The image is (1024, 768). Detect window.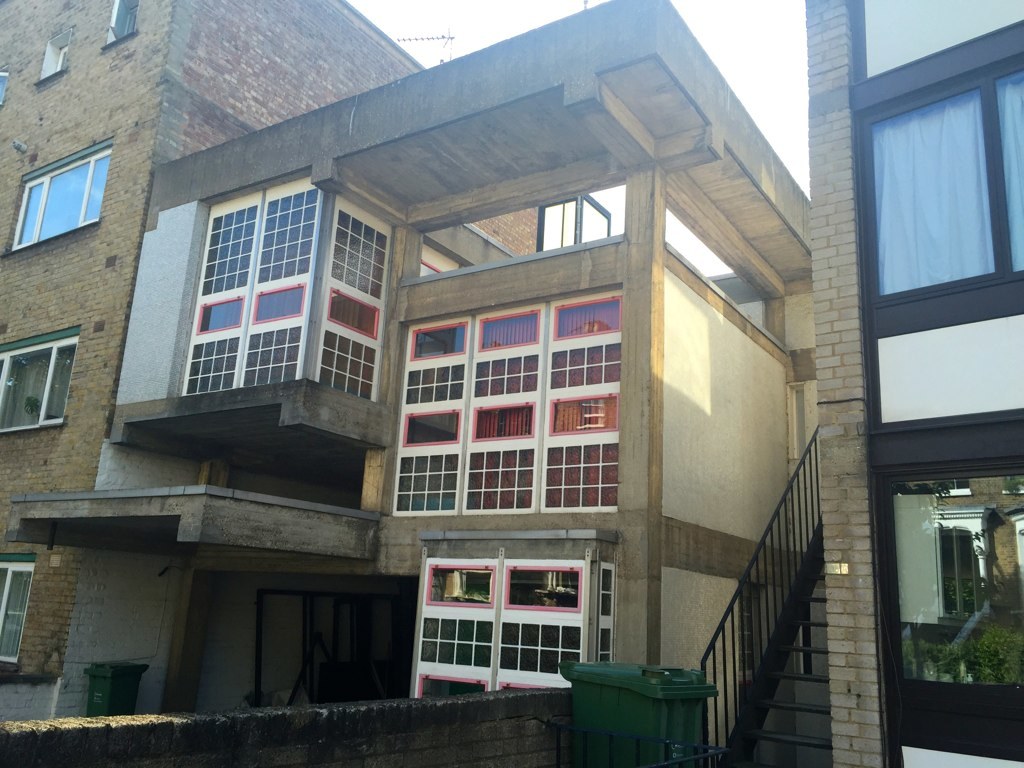
Detection: <region>867, 424, 1023, 767</region>.
